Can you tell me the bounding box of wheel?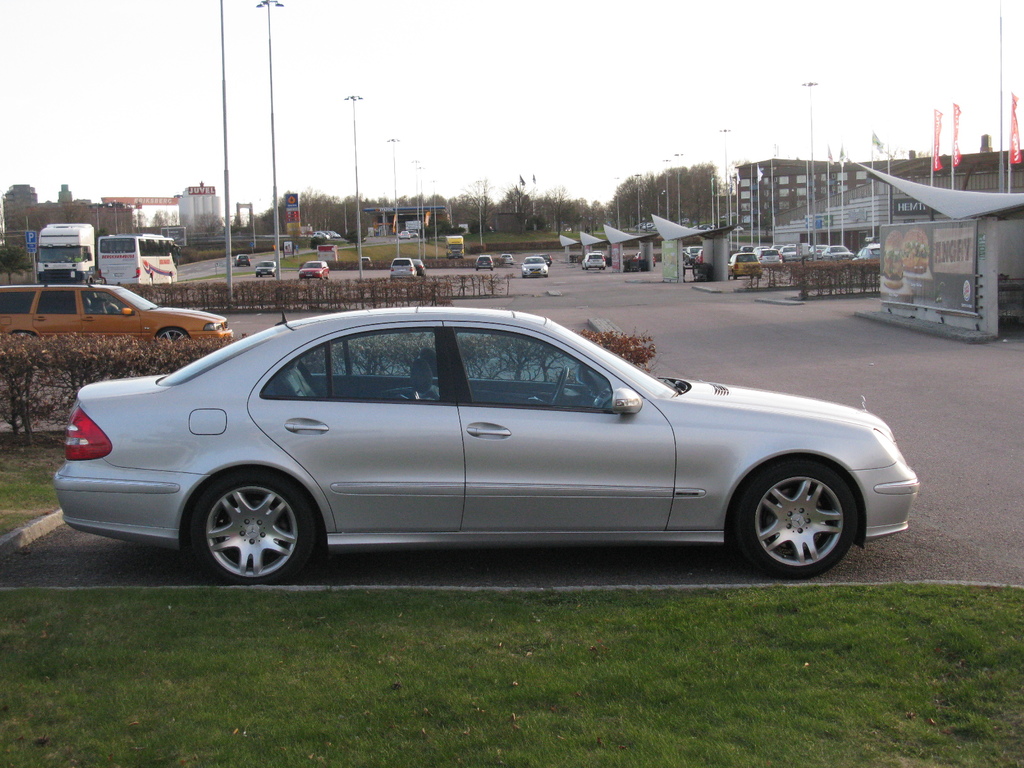
<bbox>177, 479, 312, 575</bbox>.
